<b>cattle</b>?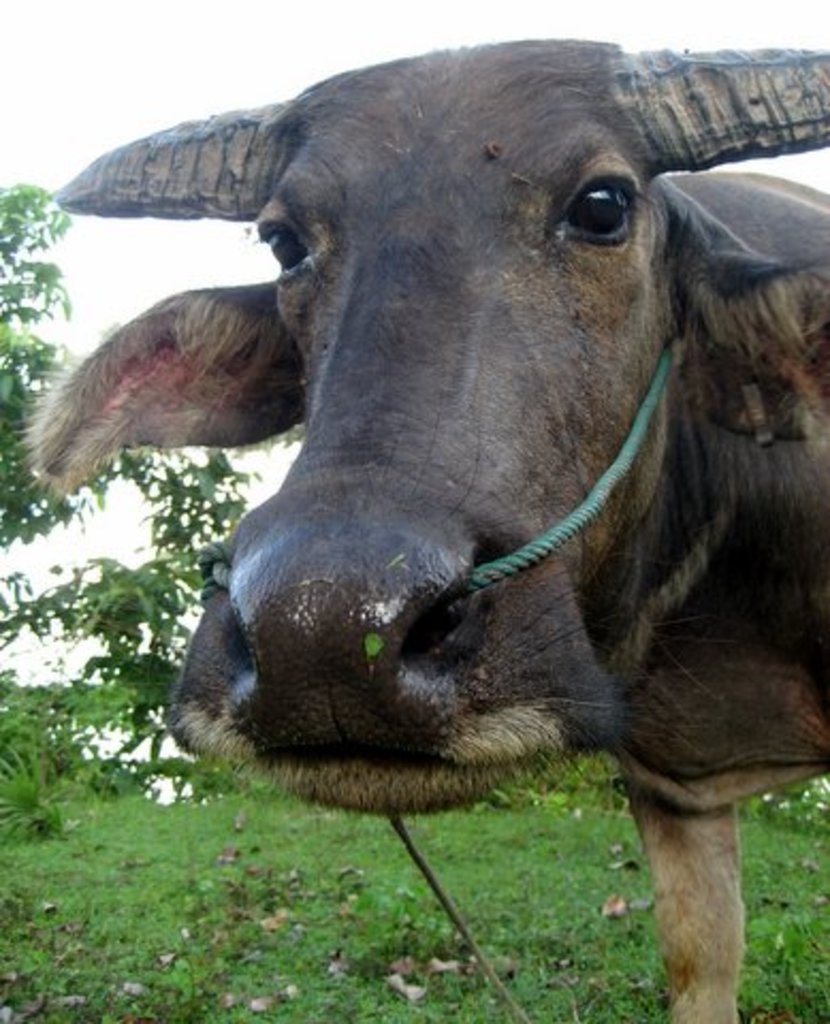
select_region(70, 38, 828, 1022)
